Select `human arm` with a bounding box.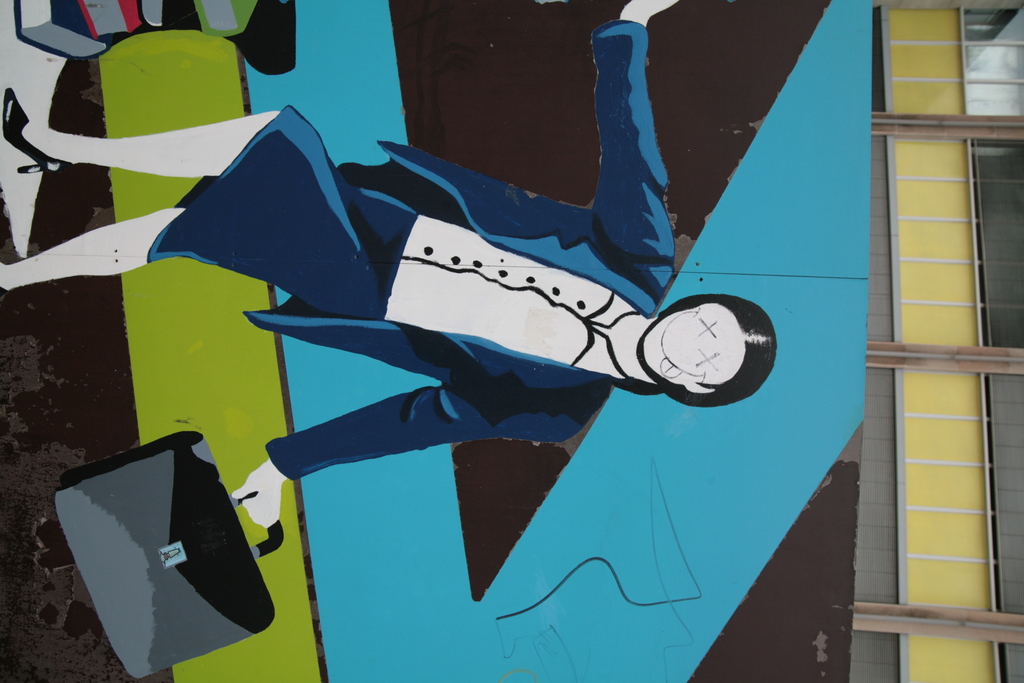
bbox(229, 370, 594, 529).
